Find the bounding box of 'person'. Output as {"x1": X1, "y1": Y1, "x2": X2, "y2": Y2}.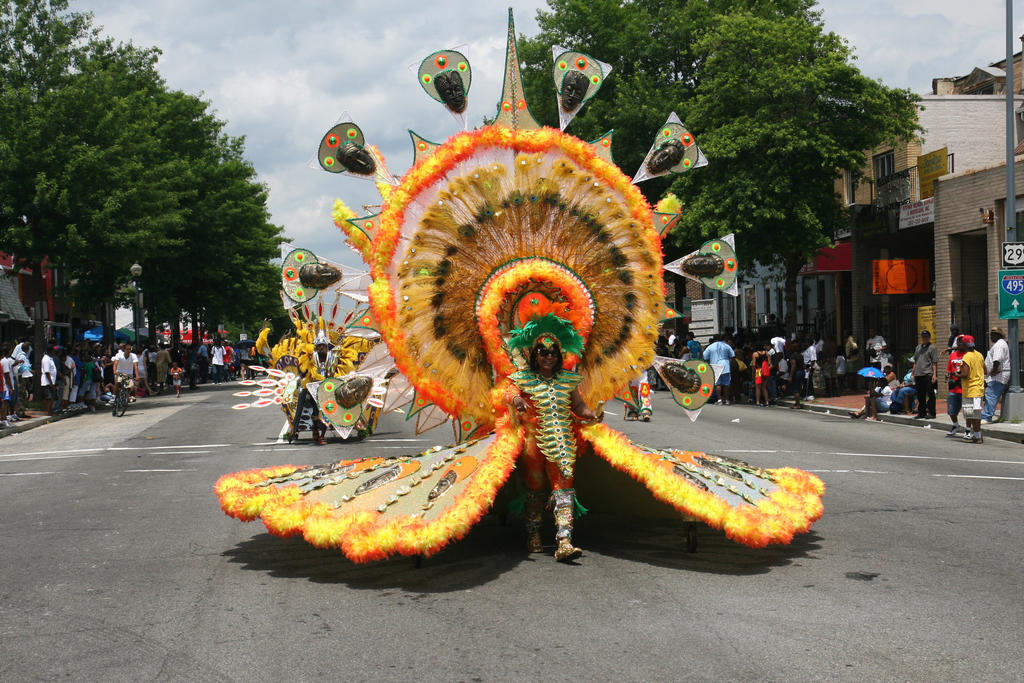
{"x1": 942, "y1": 326, "x2": 960, "y2": 382}.
